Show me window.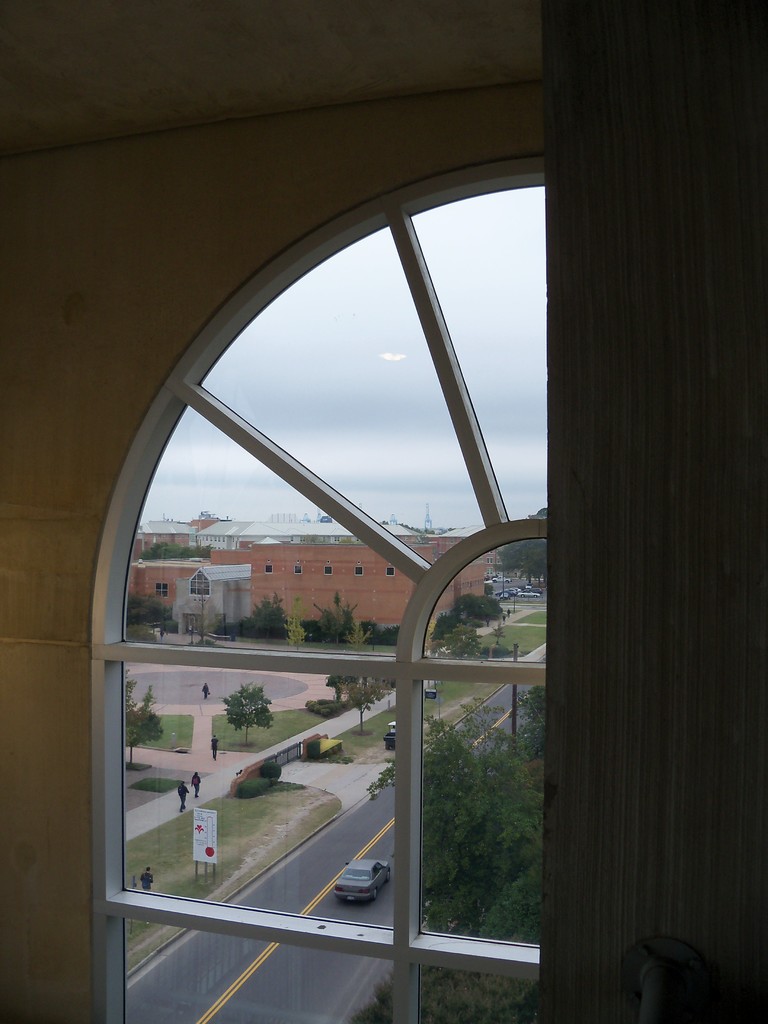
window is here: (92, 161, 545, 1023).
